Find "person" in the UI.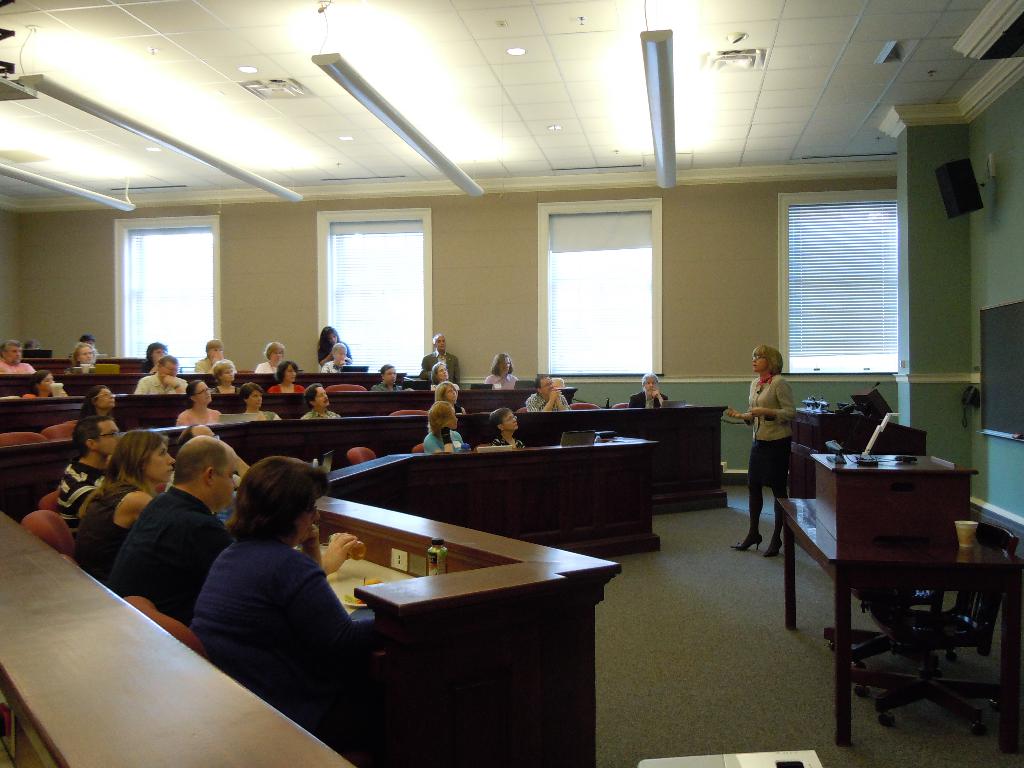
UI element at BBox(192, 452, 365, 738).
